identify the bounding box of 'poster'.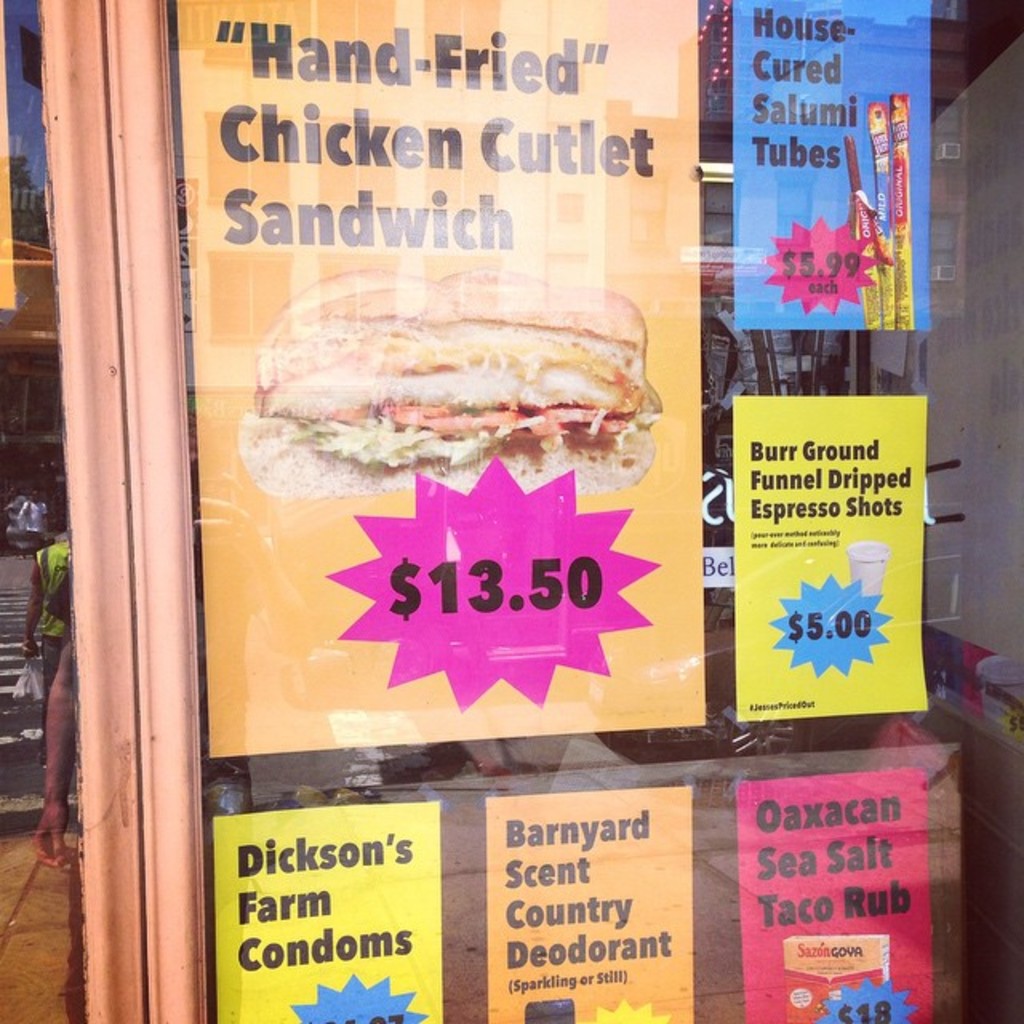
<bbox>488, 784, 701, 1022</bbox>.
